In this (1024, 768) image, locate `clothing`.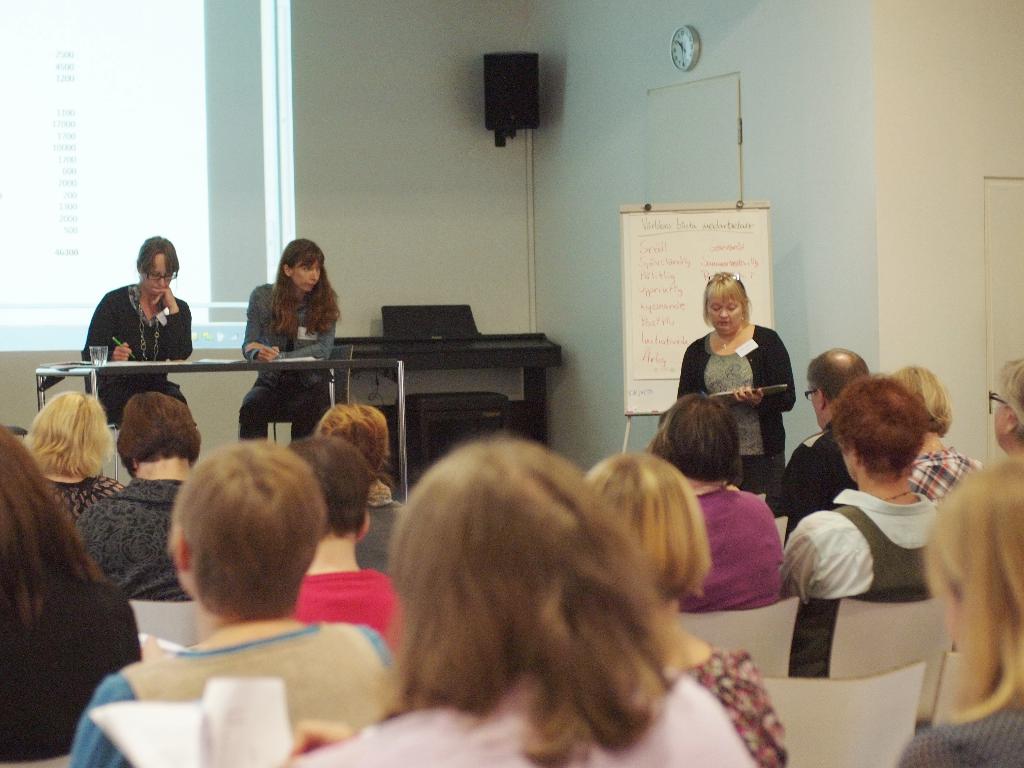
Bounding box: (x1=354, y1=479, x2=407, y2=574).
